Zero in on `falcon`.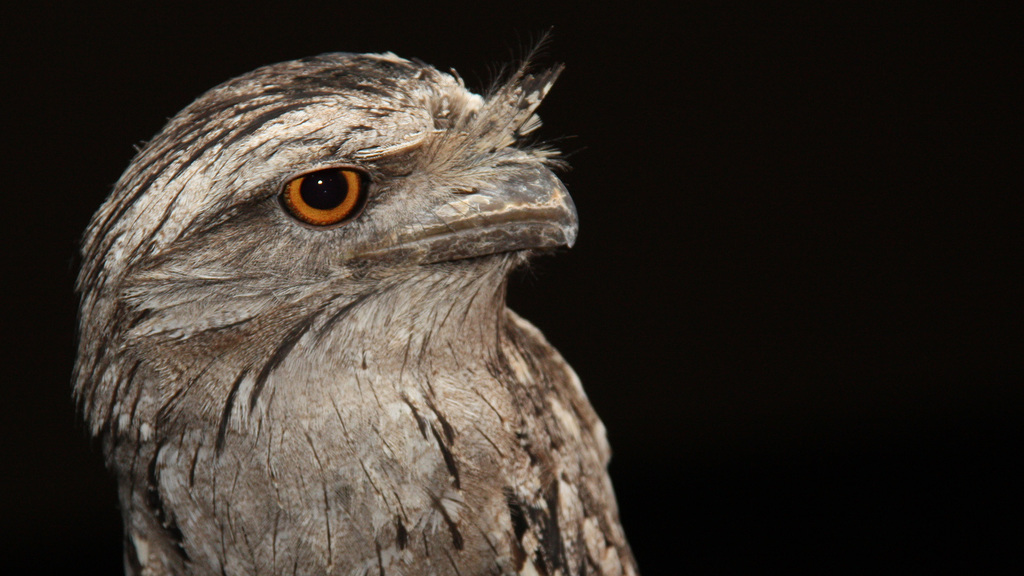
Zeroed in: bbox(74, 29, 637, 575).
